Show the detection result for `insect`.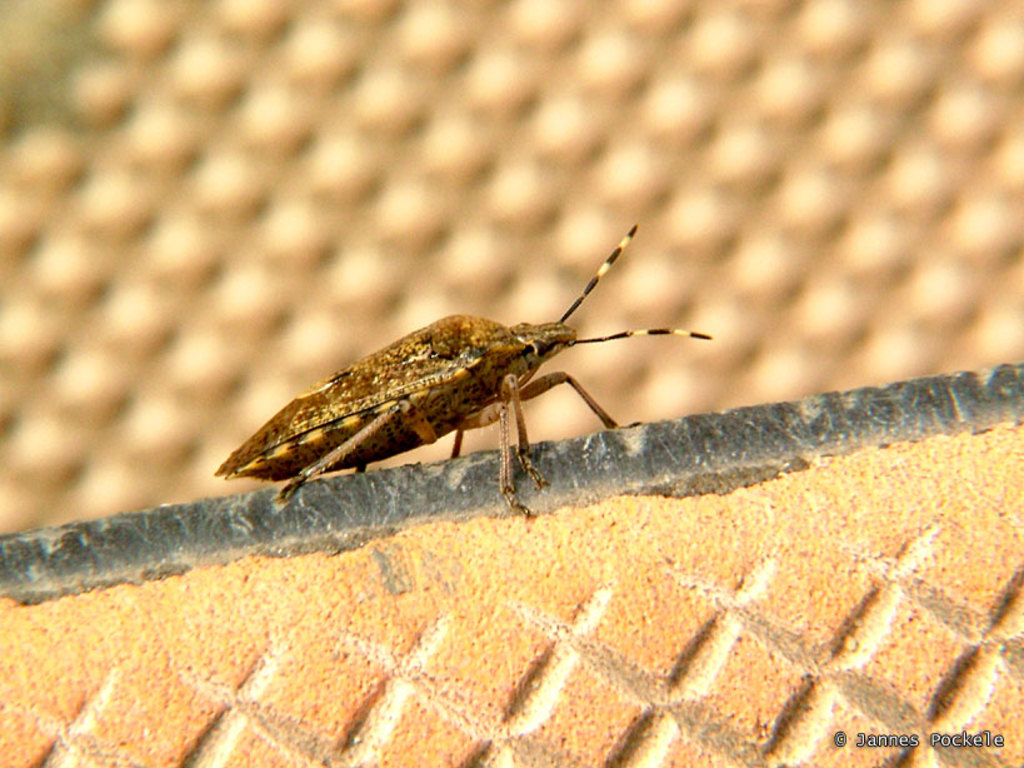
{"x1": 211, "y1": 220, "x2": 711, "y2": 523}.
